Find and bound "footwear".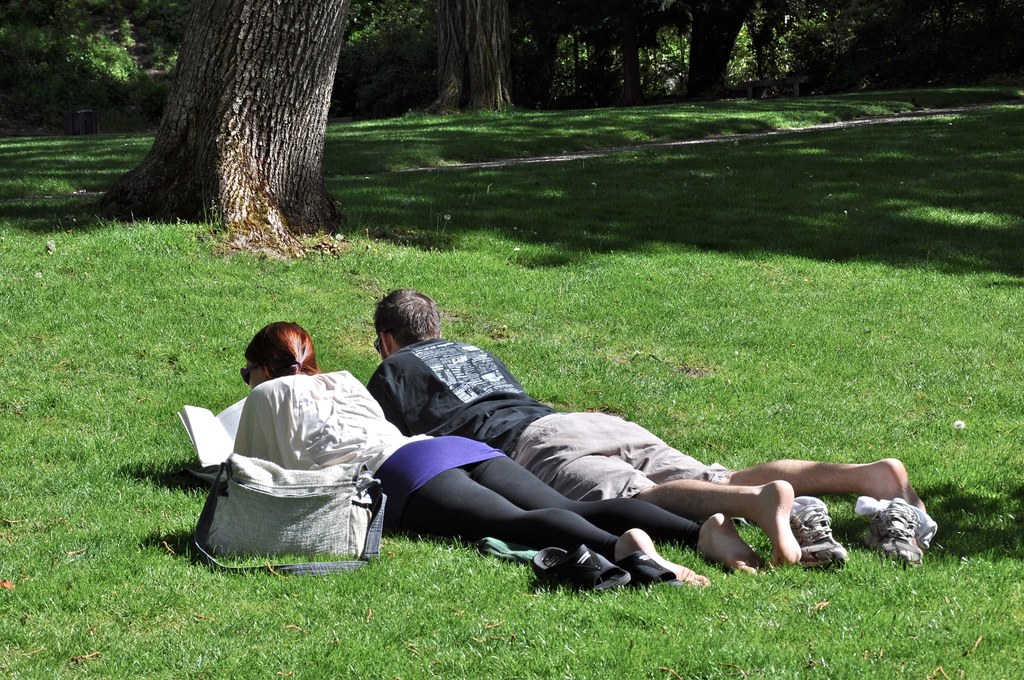
Bound: l=794, t=492, r=849, b=579.
